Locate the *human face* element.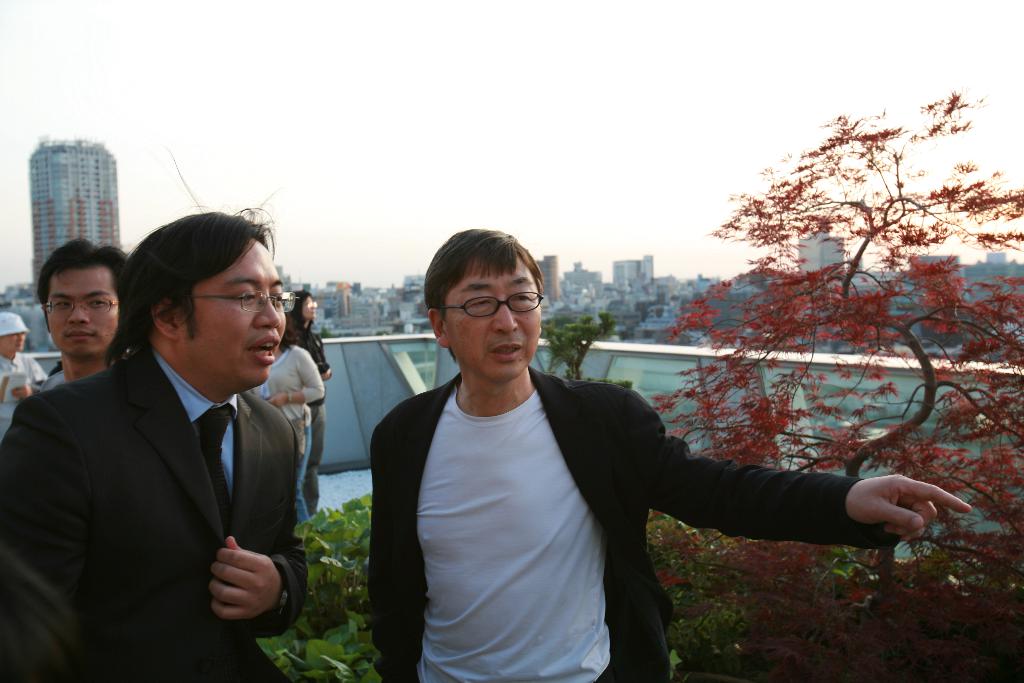
Element bbox: (x1=444, y1=258, x2=547, y2=382).
